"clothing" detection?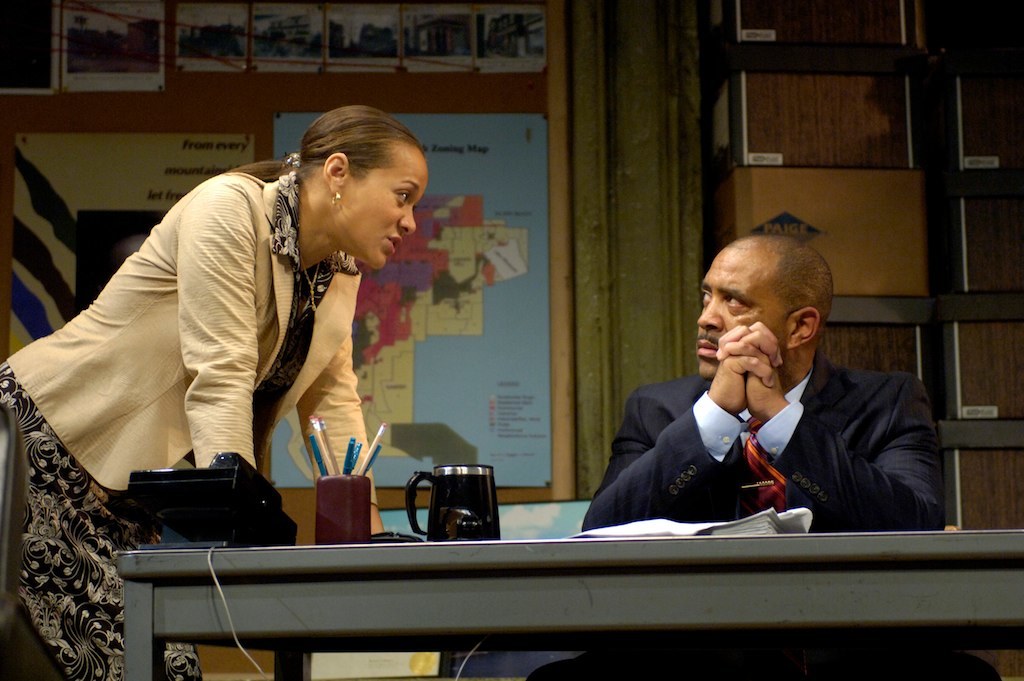
{"left": 519, "top": 370, "right": 1005, "bottom": 680}
